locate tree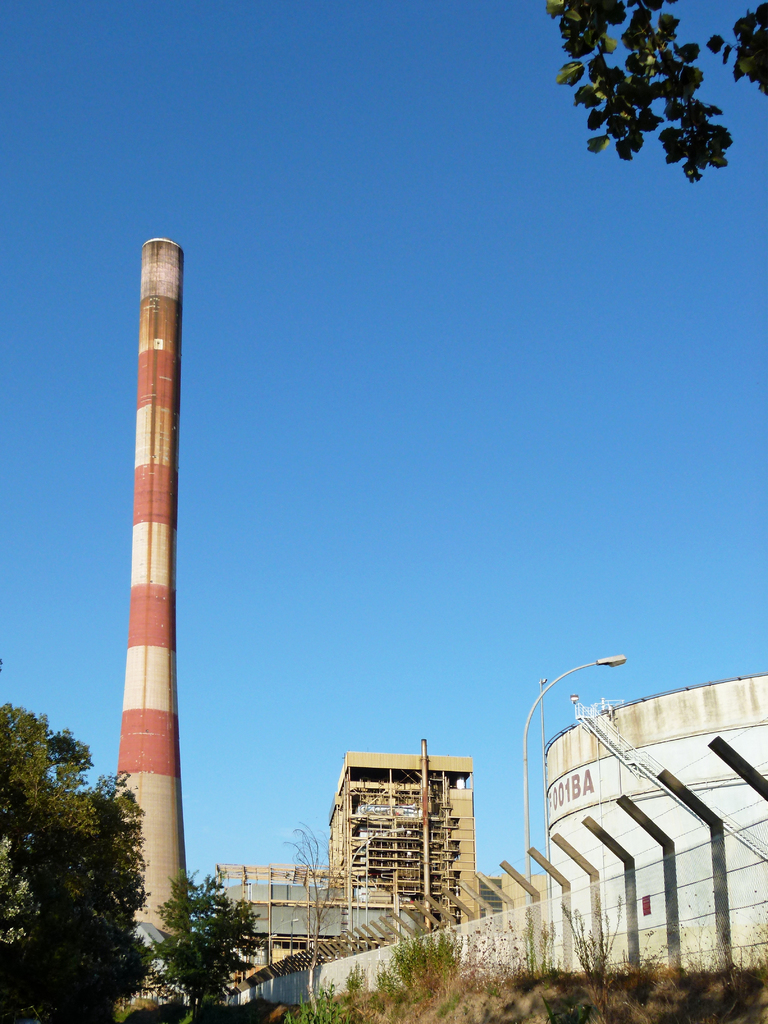
detection(264, 818, 383, 1023)
